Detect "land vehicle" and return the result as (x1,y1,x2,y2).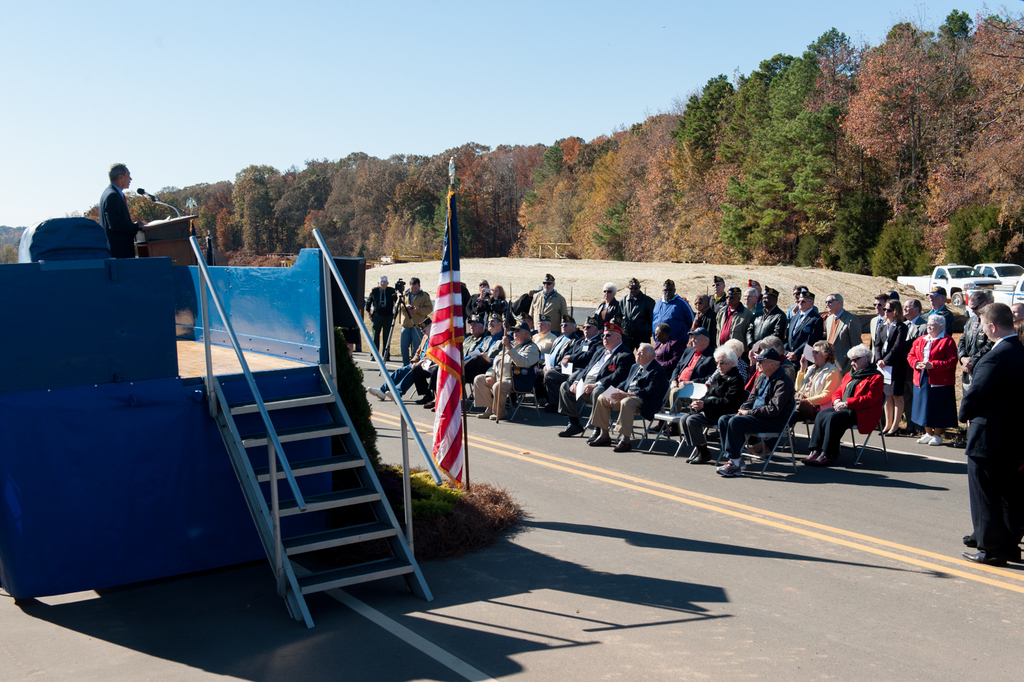
(899,256,1002,301).
